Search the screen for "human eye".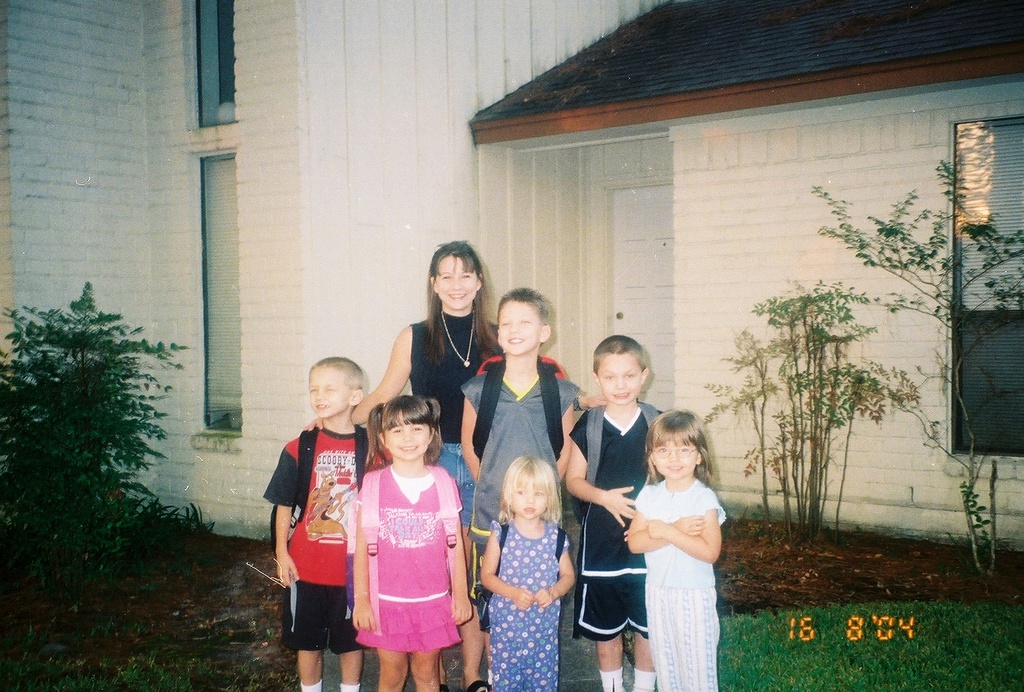
Found at bbox=(308, 388, 316, 393).
